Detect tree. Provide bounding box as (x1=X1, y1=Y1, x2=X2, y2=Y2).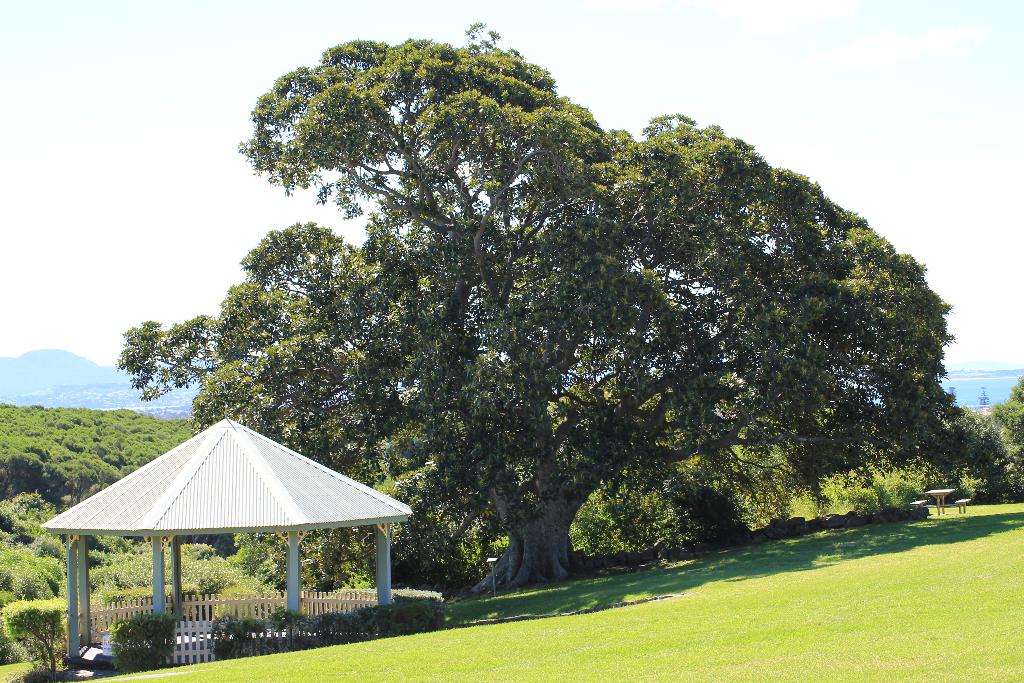
(x1=993, y1=378, x2=1023, y2=506).
